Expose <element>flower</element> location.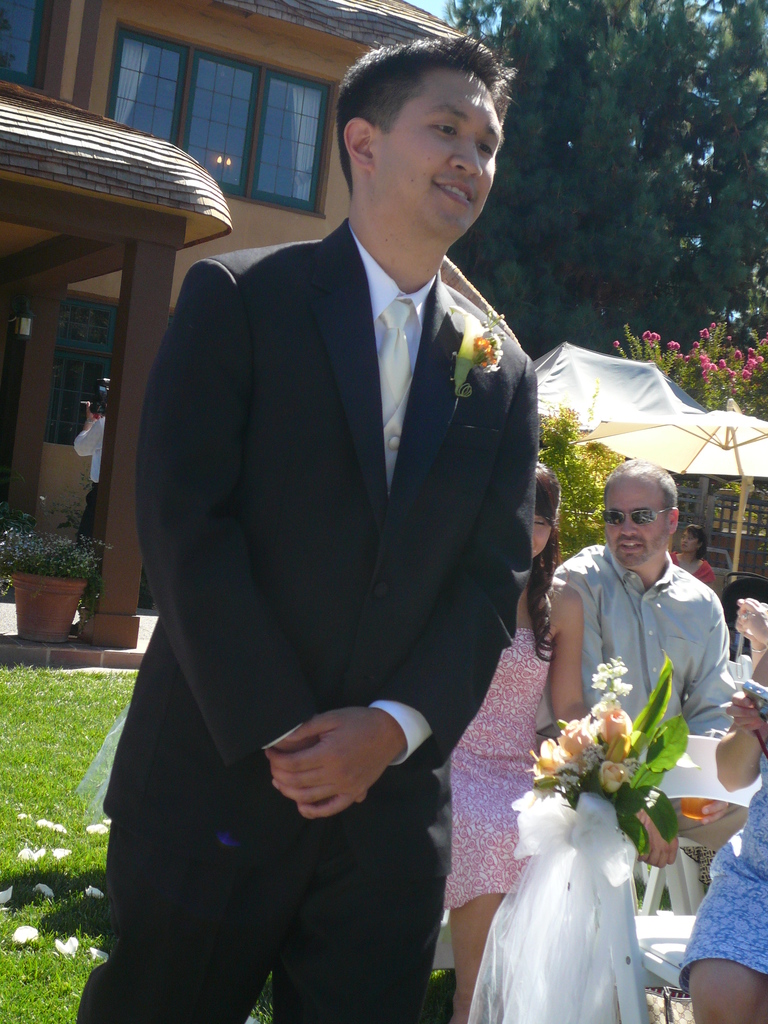
Exposed at region(81, 820, 107, 835).
